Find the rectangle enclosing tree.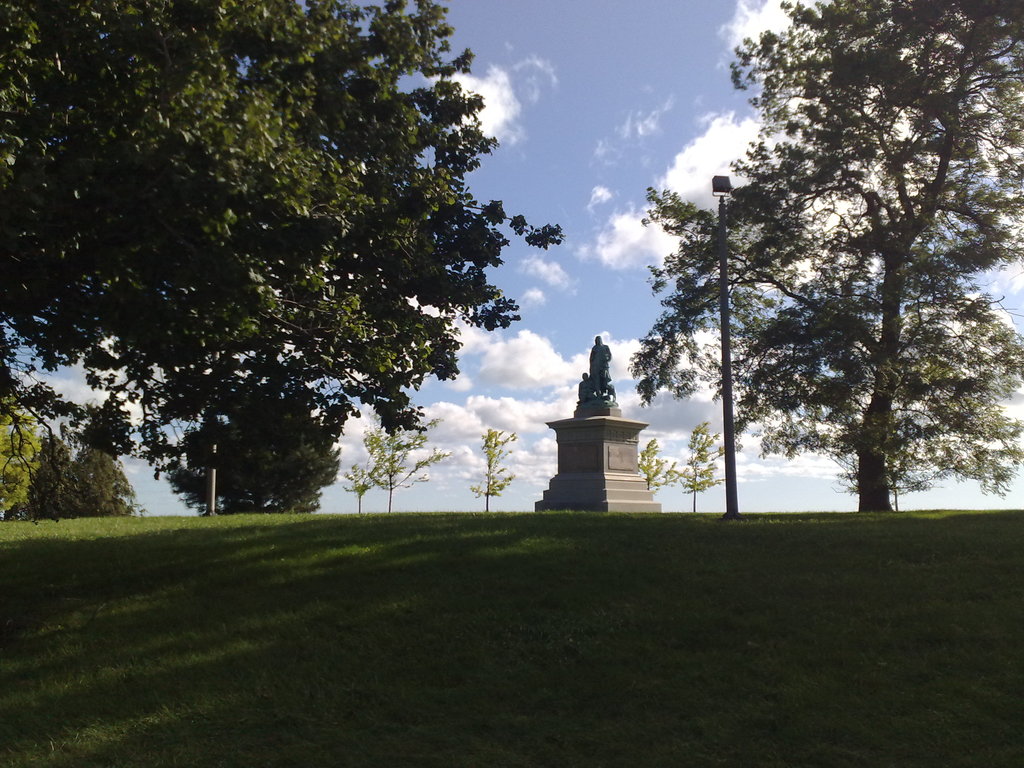
[left=614, top=190, right=854, bottom=516].
